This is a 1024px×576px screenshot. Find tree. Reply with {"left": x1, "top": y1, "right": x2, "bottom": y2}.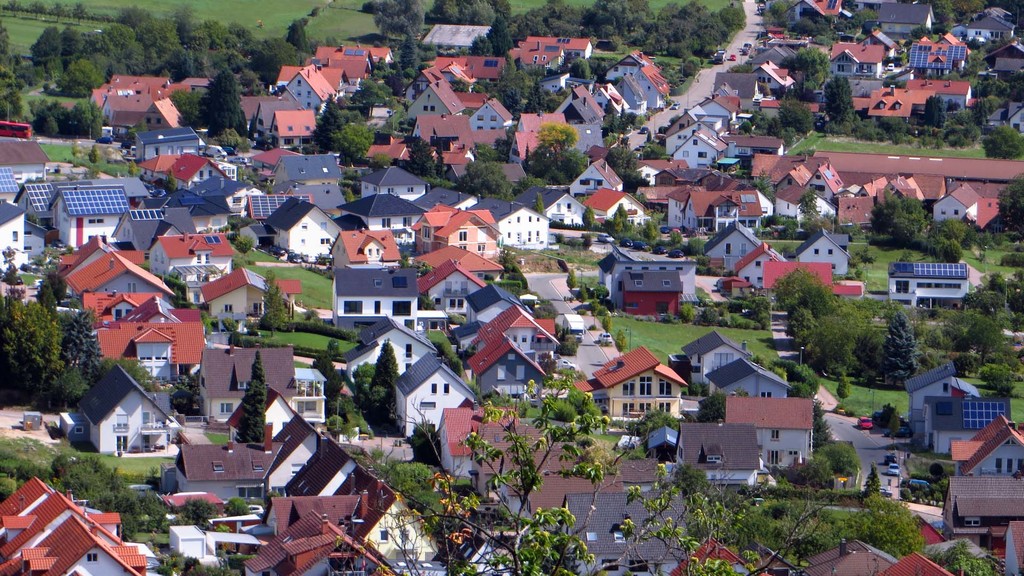
{"left": 399, "top": 133, "right": 446, "bottom": 183}.
